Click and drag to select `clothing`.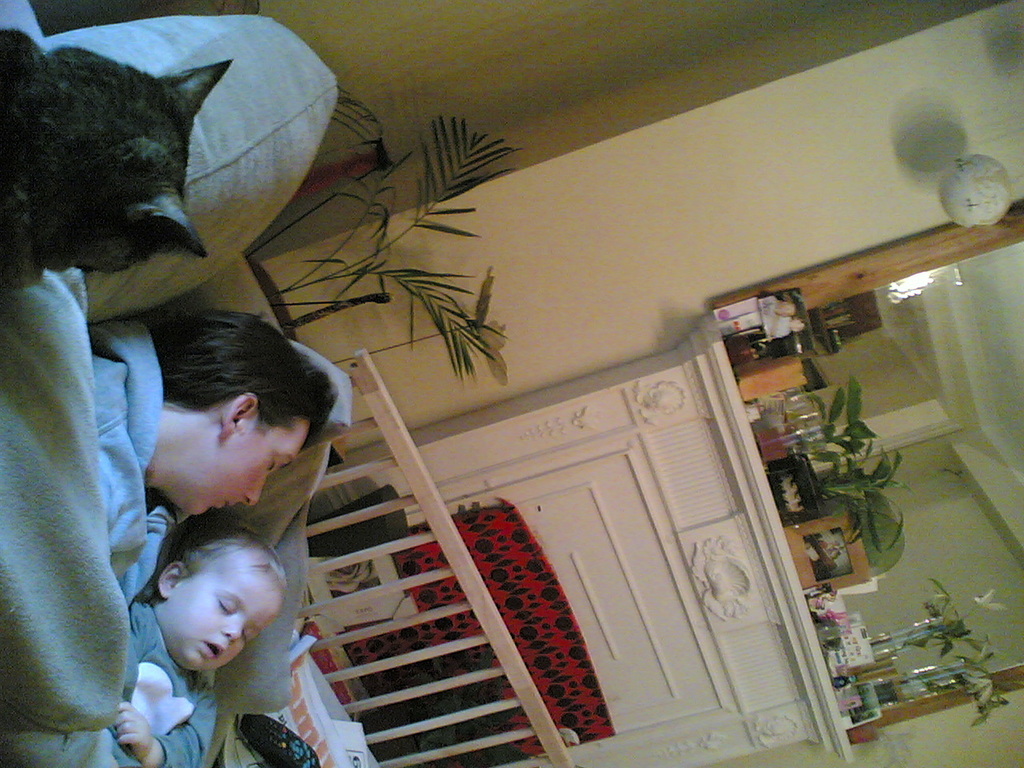
Selection: rect(97, 318, 159, 606).
